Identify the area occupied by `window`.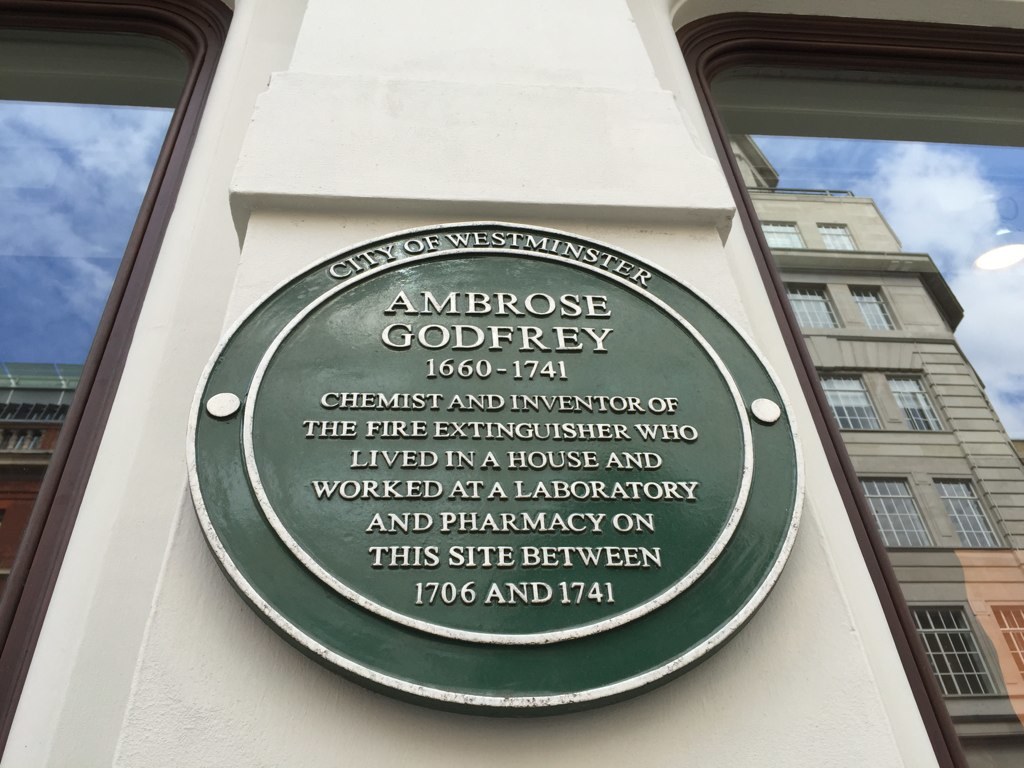
Area: Rect(758, 214, 823, 260).
